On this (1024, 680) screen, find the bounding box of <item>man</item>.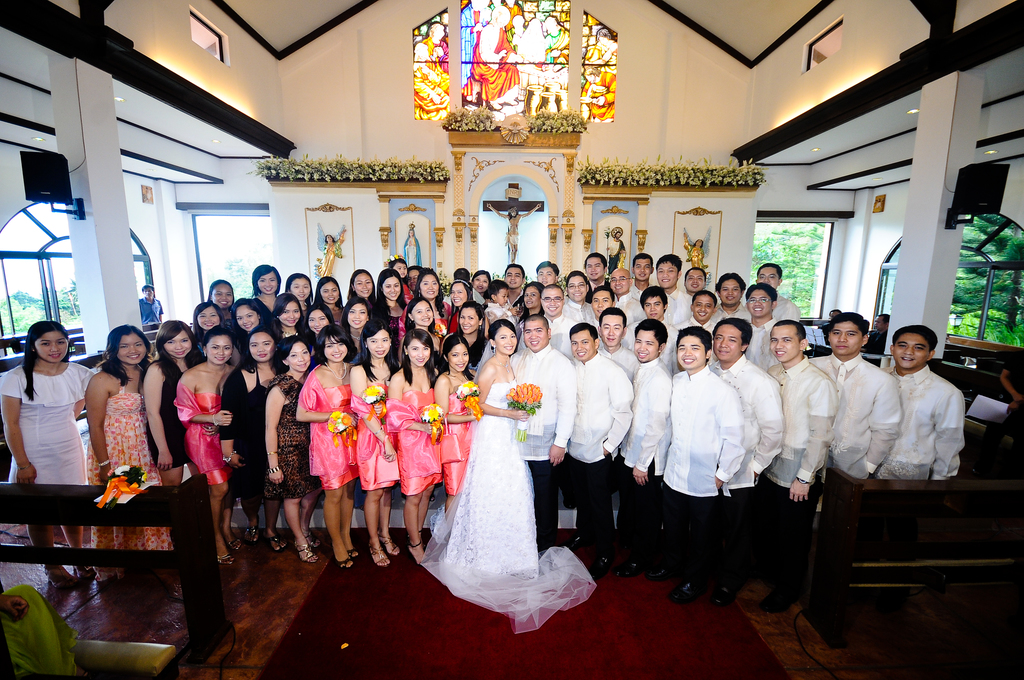
Bounding box: crop(591, 284, 613, 314).
